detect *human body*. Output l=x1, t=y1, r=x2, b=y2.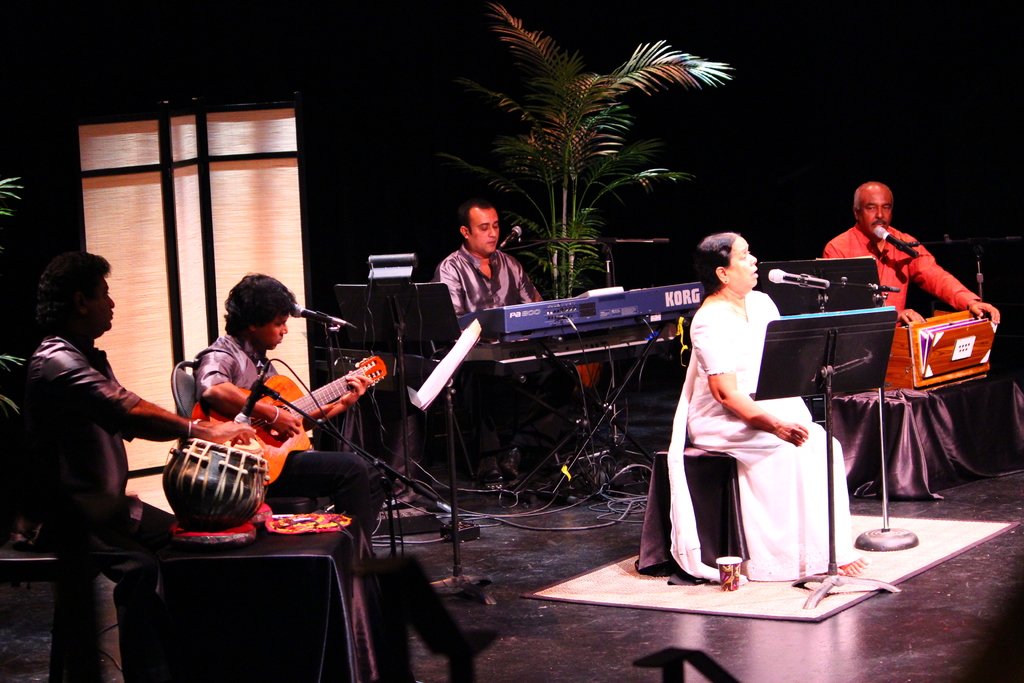
l=194, t=270, r=385, b=534.
